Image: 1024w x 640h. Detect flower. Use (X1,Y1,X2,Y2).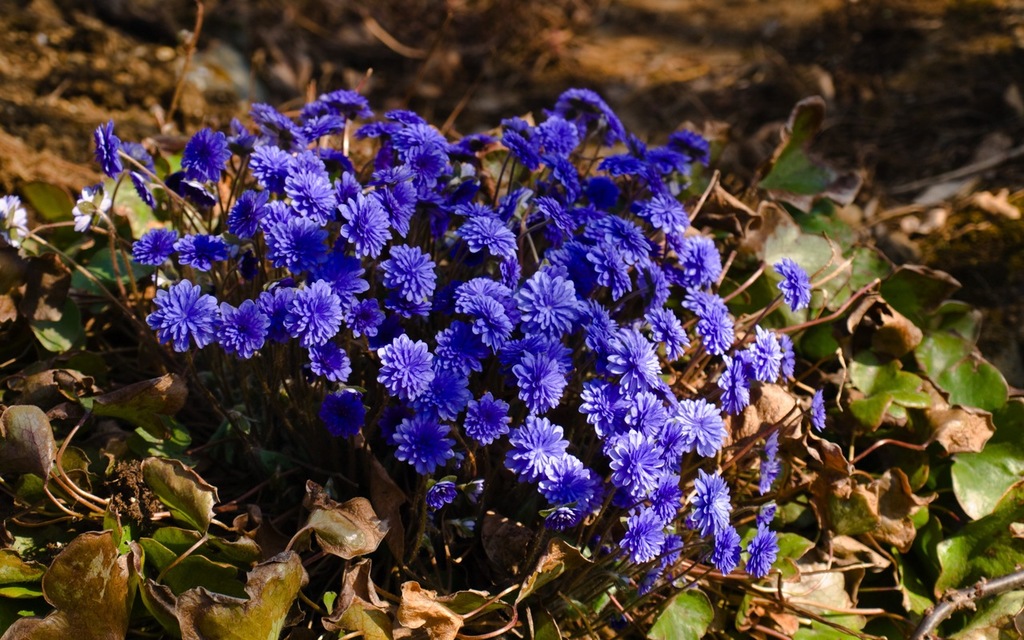
(600,149,646,179).
